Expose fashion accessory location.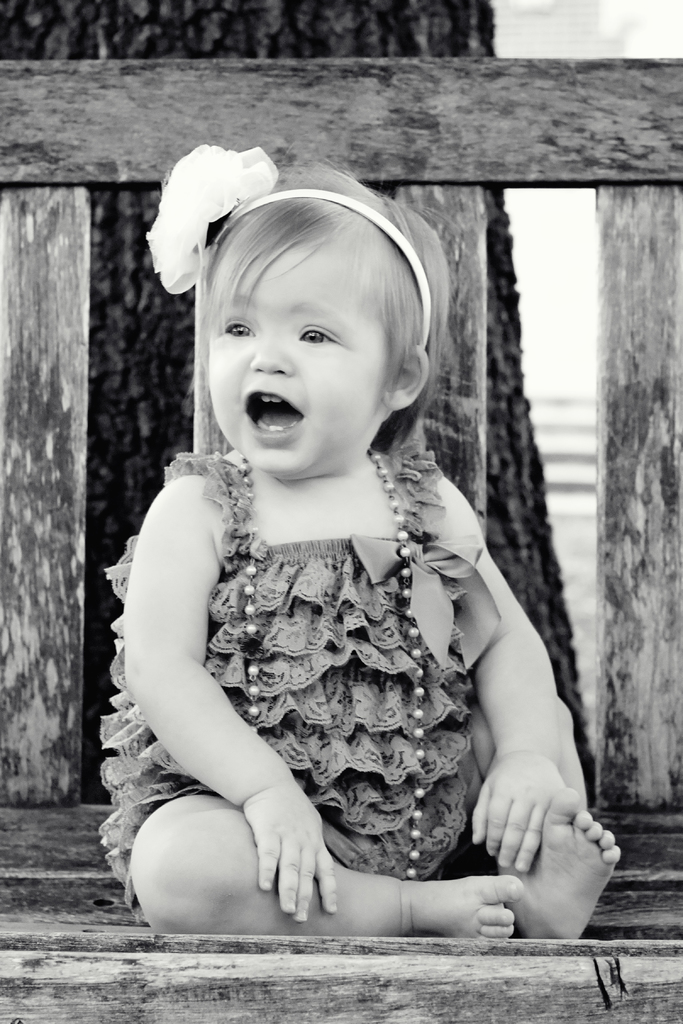
Exposed at left=242, top=461, right=431, bottom=881.
